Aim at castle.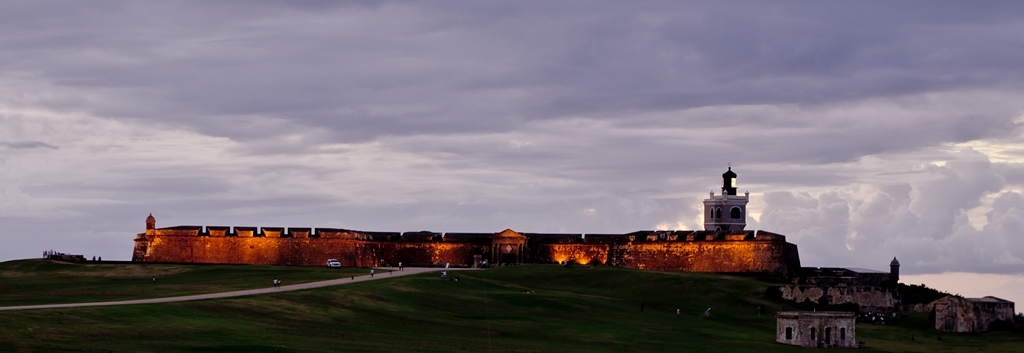
Aimed at locate(783, 264, 905, 312).
